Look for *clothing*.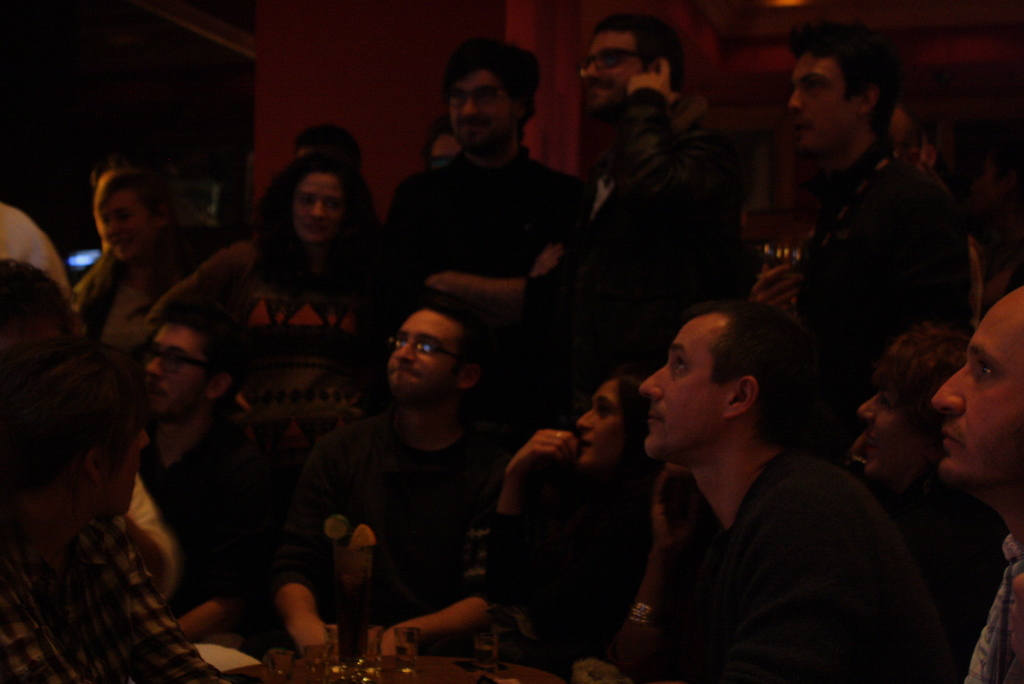
Found: crop(275, 418, 485, 647).
